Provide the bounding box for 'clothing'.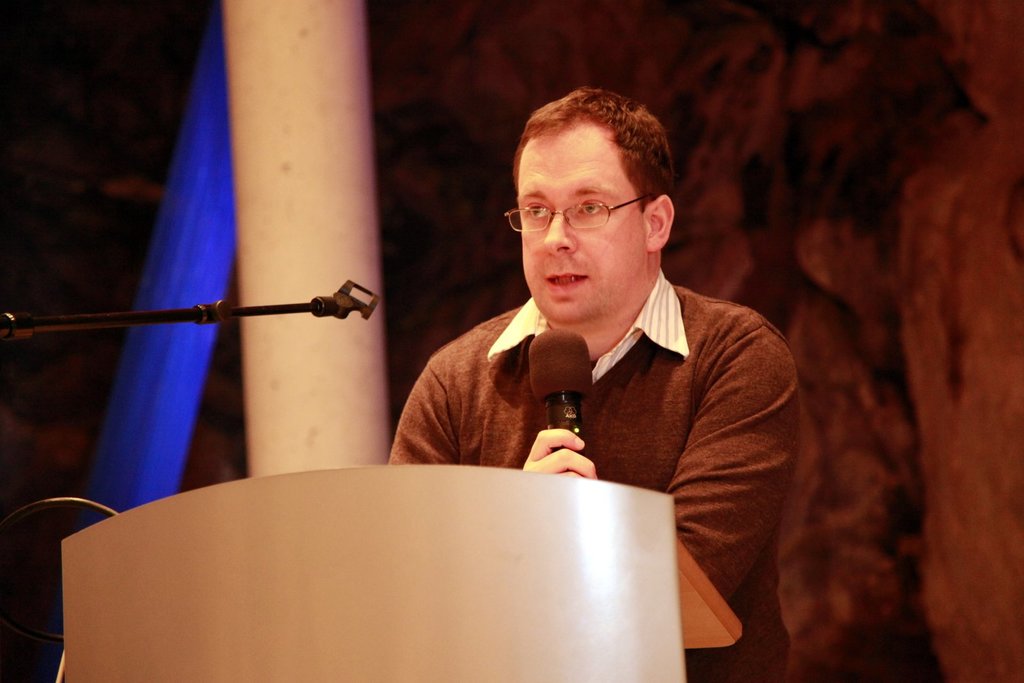
{"x1": 393, "y1": 223, "x2": 801, "y2": 579}.
